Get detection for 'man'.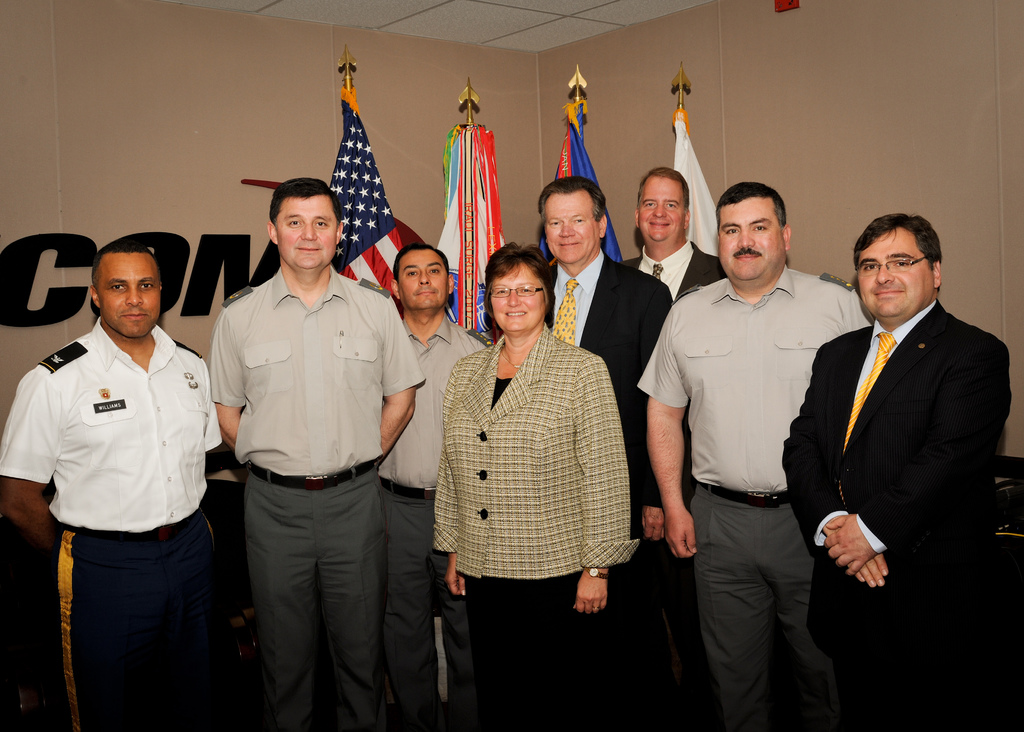
Detection: rect(778, 209, 1021, 729).
